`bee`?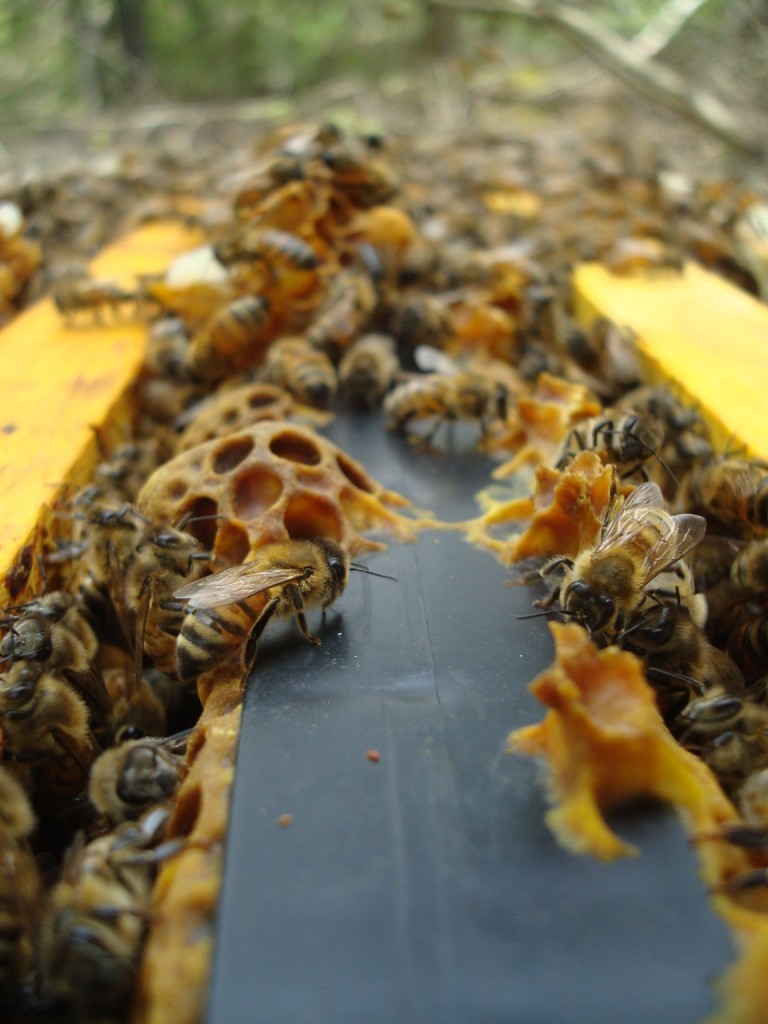
{"left": 28, "top": 676, "right": 103, "bottom": 769}
